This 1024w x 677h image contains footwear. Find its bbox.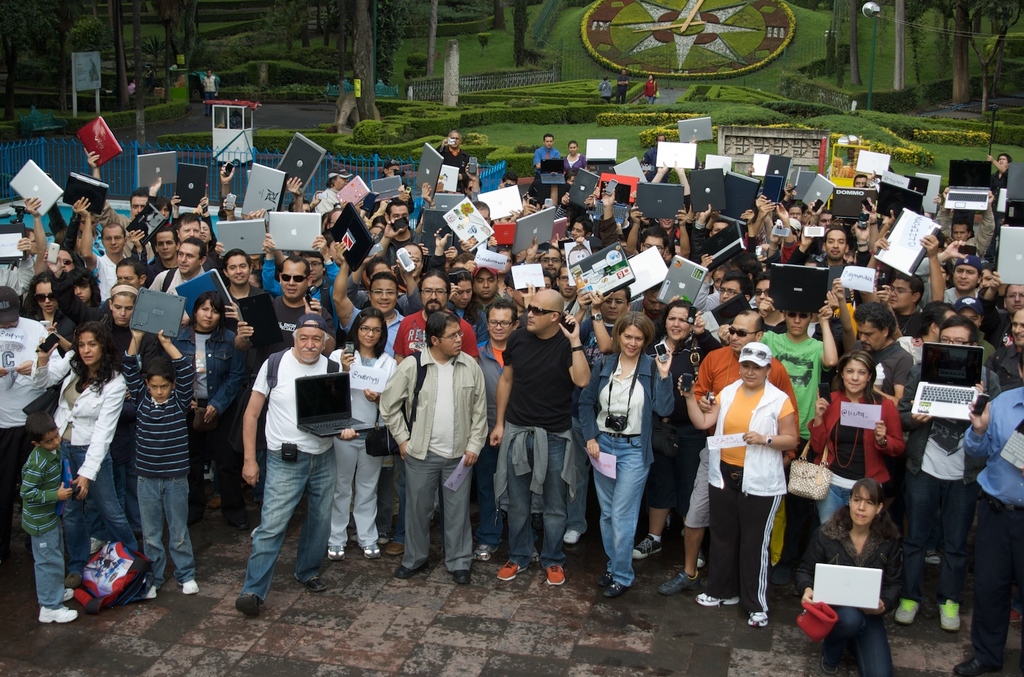
select_region(748, 612, 767, 625).
